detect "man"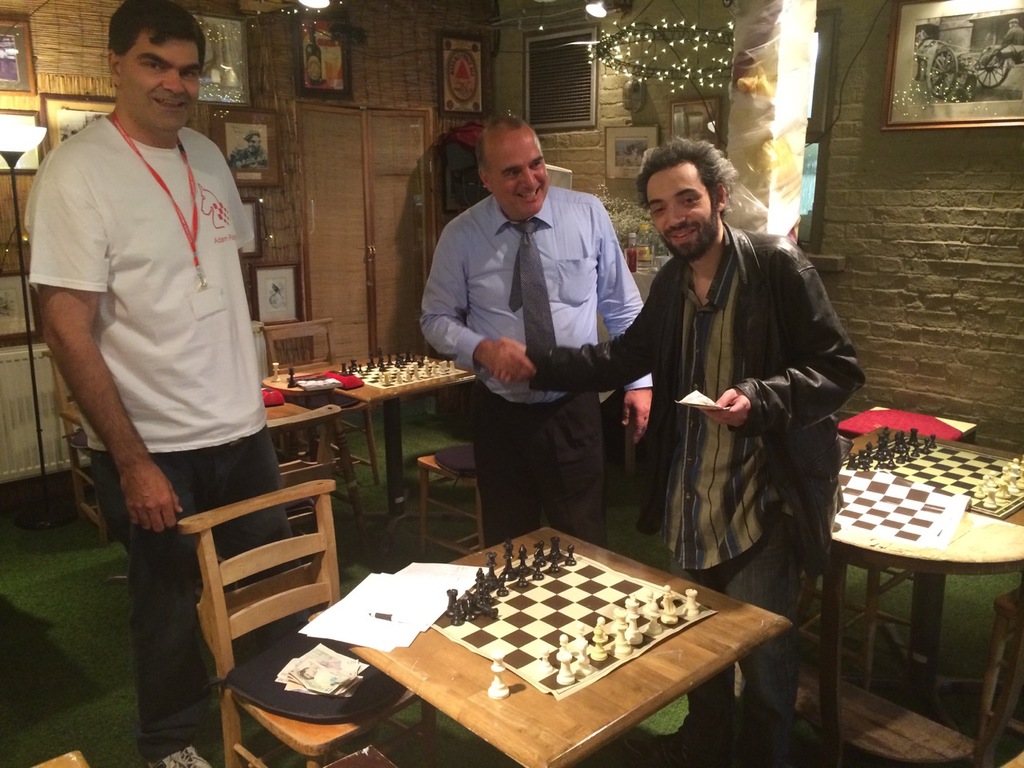
bbox(488, 133, 866, 767)
